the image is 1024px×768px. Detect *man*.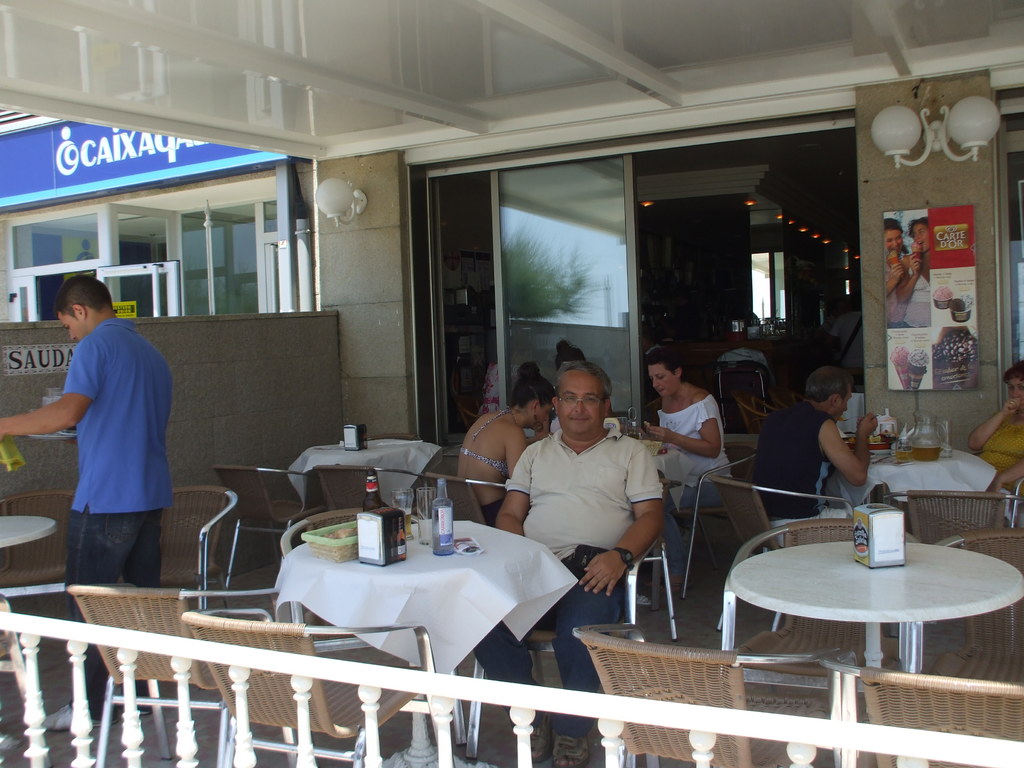
Detection: [x1=744, y1=368, x2=901, y2=561].
